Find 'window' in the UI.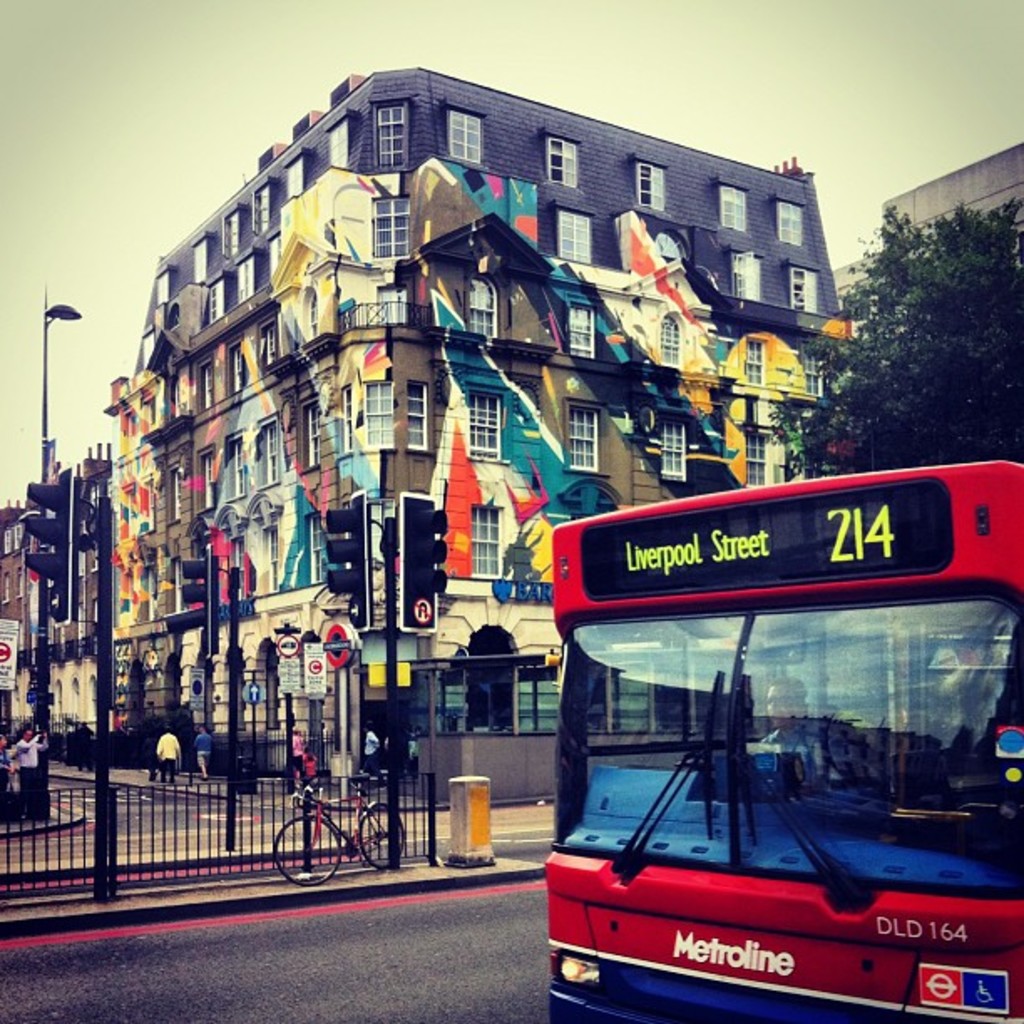
UI element at (left=228, top=428, right=246, bottom=497).
